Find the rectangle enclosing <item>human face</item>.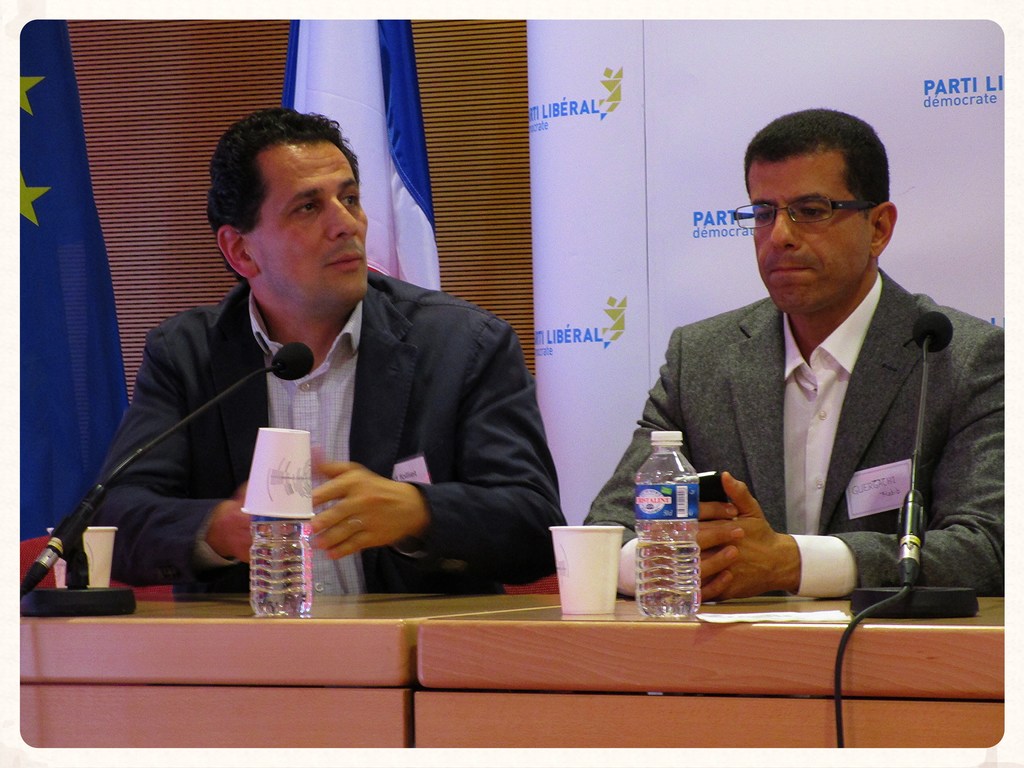
[left=247, top=139, right=368, bottom=295].
